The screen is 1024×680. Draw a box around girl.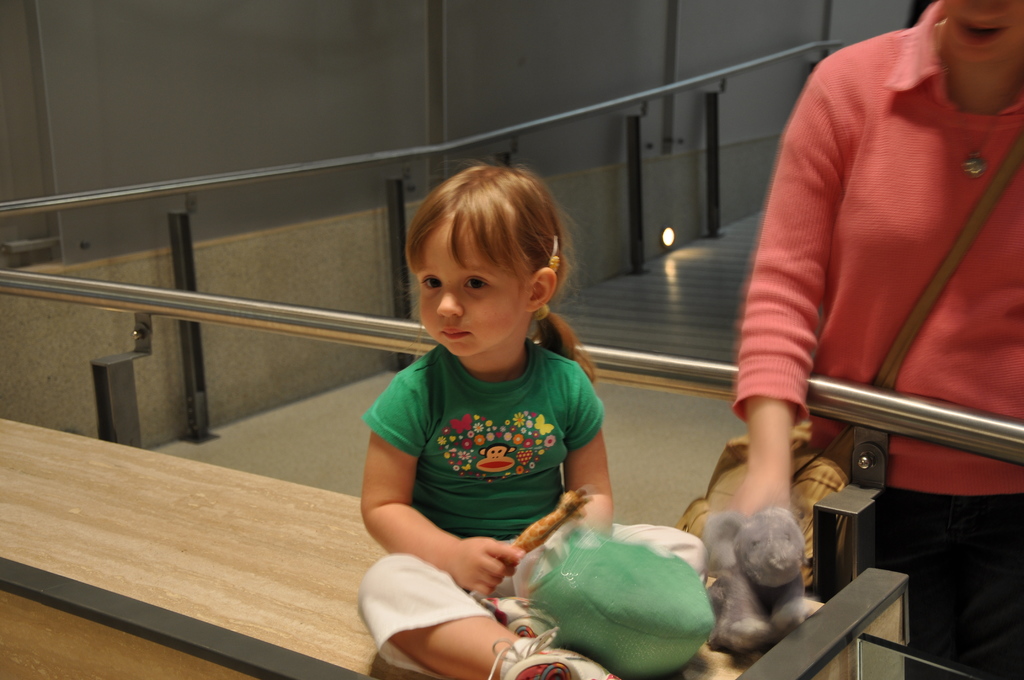
[355, 164, 706, 679].
